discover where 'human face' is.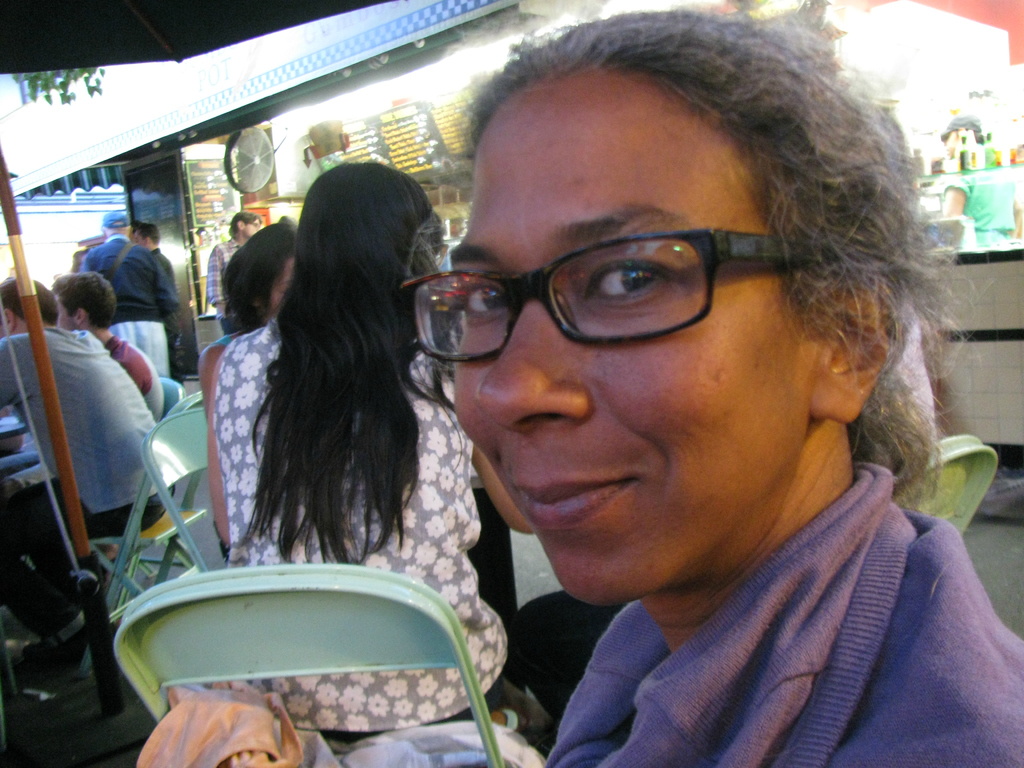
Discovered at 449/76/786/599.
